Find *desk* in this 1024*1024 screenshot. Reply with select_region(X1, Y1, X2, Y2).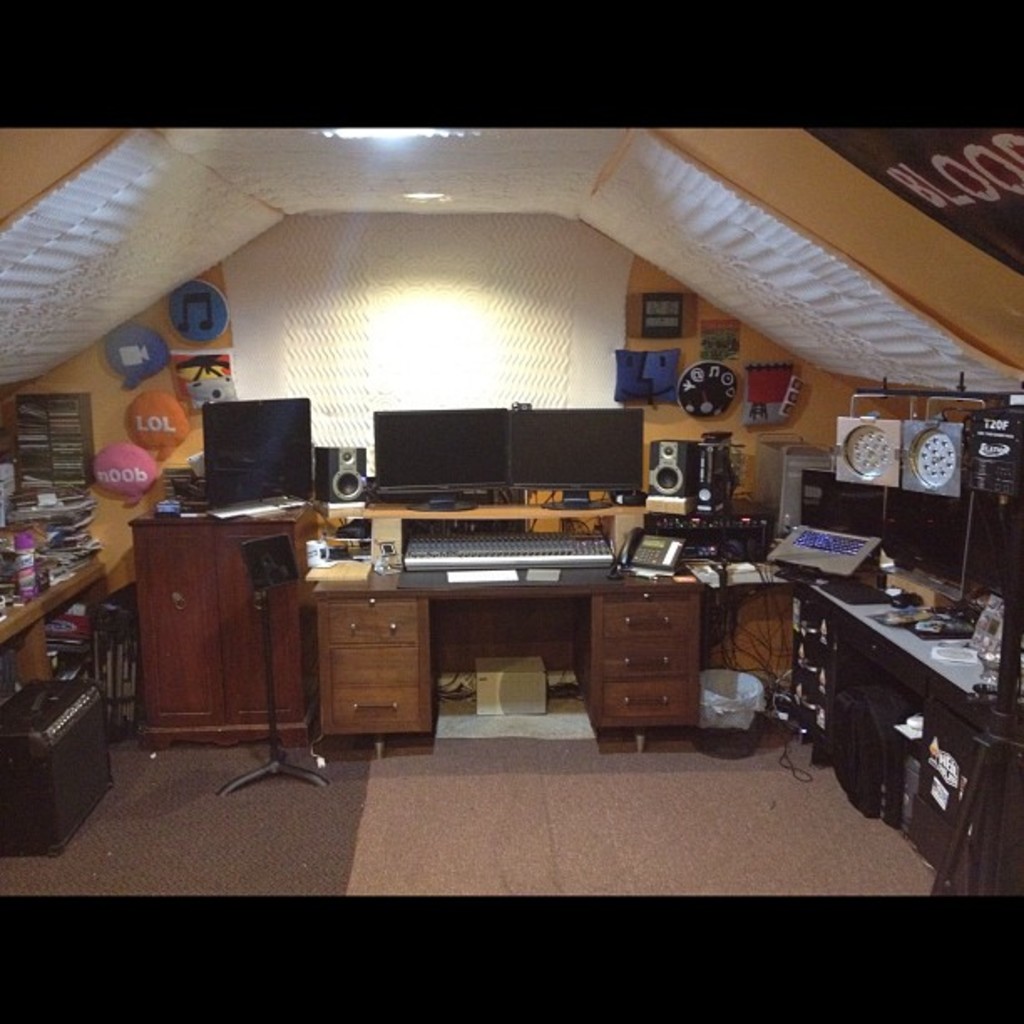
select_region(311, 507, 740, 761).
